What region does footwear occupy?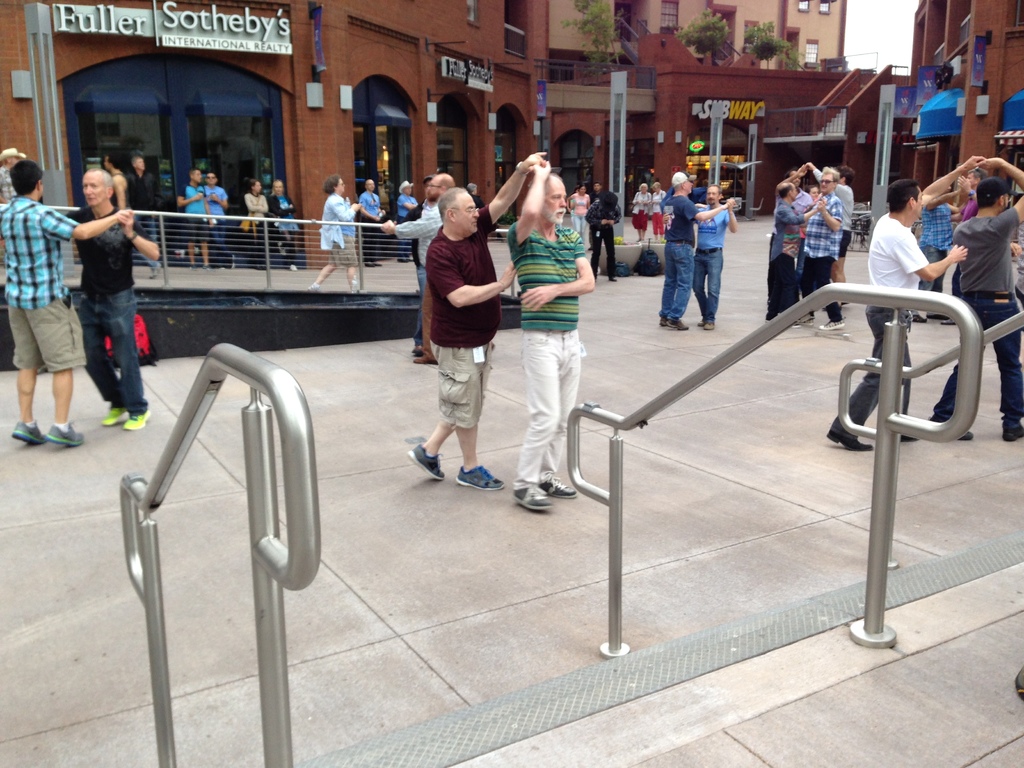
(541,474,582,499).
